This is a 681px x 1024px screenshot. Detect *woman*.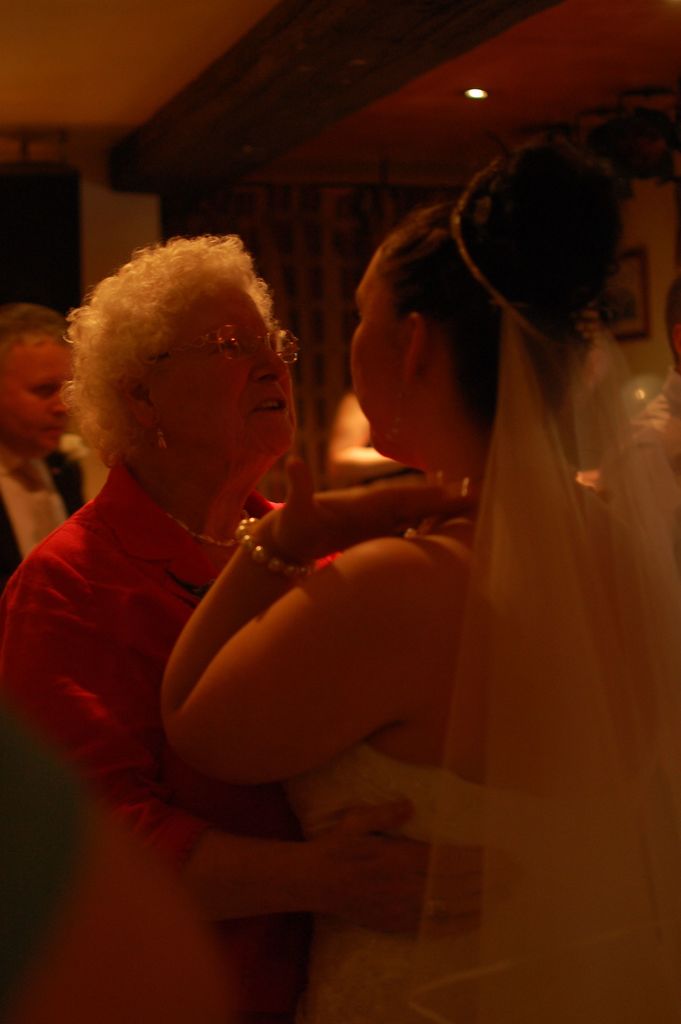
<box>0,225,512,1023</box>.
